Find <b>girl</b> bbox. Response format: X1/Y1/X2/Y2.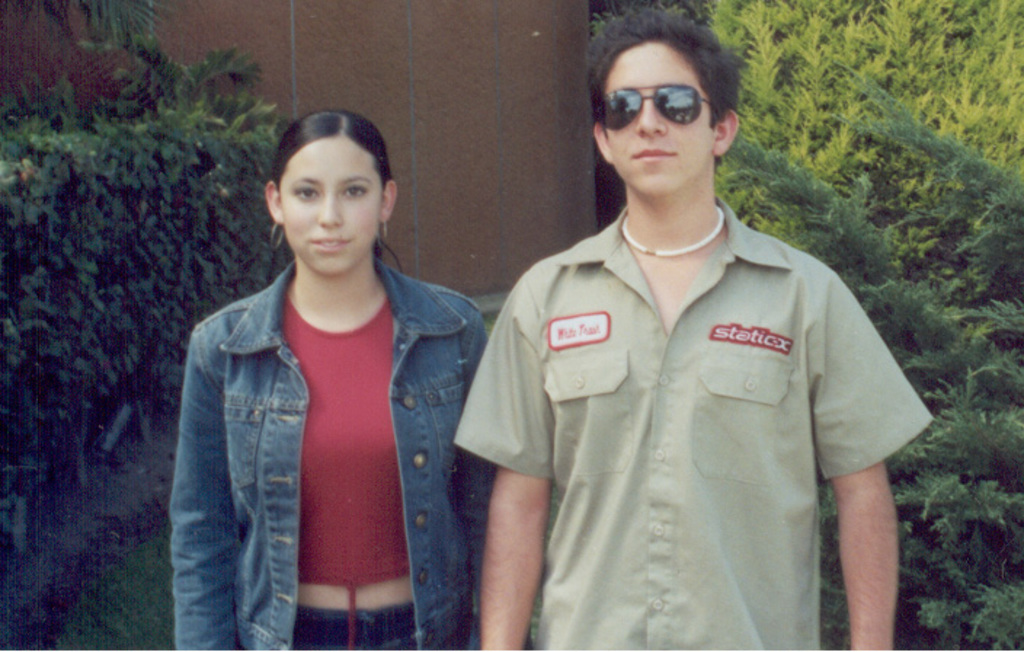
169/106/495/651.
